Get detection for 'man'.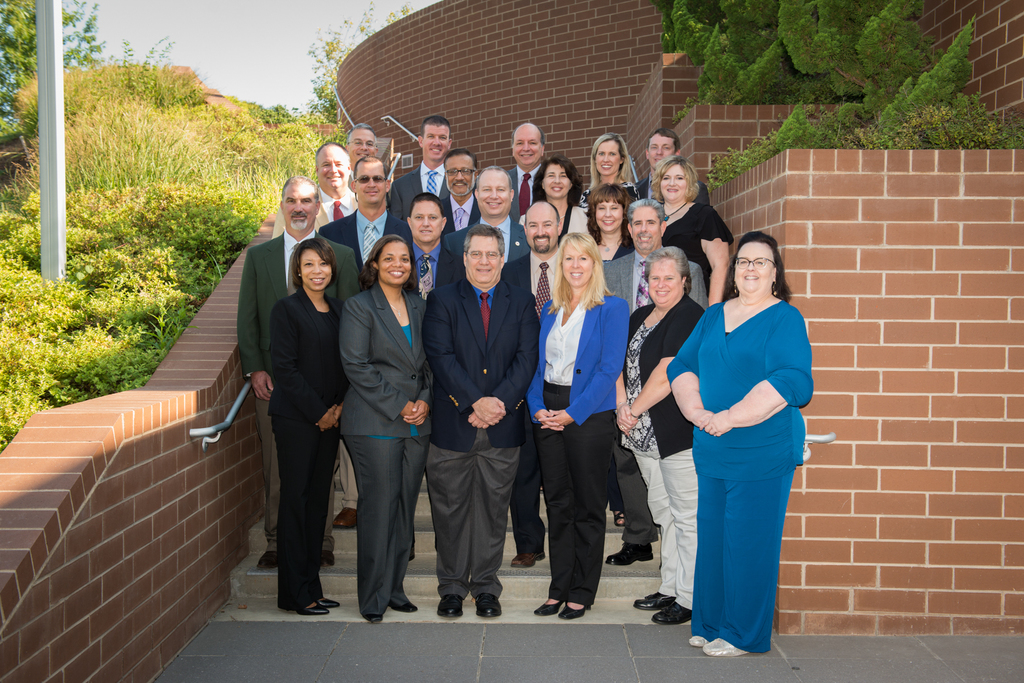
Detection: Rect(321, 150, 408, 533).
